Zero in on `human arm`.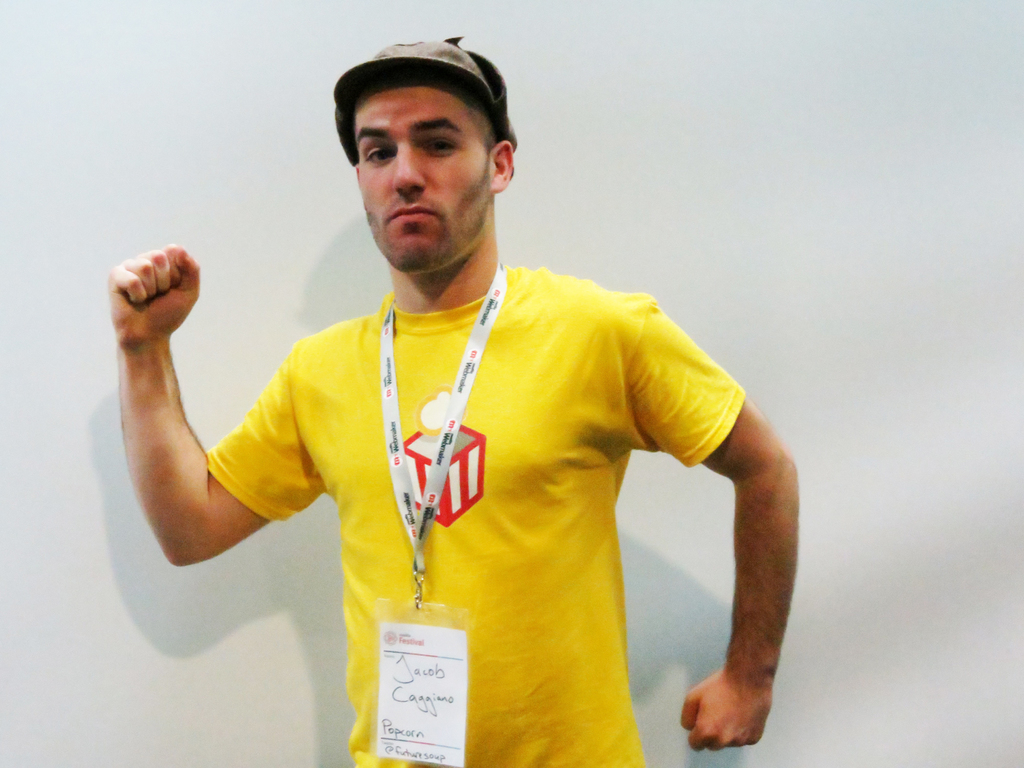
Zeroed in: [left=97, top=244, right=288, bottom=603].
